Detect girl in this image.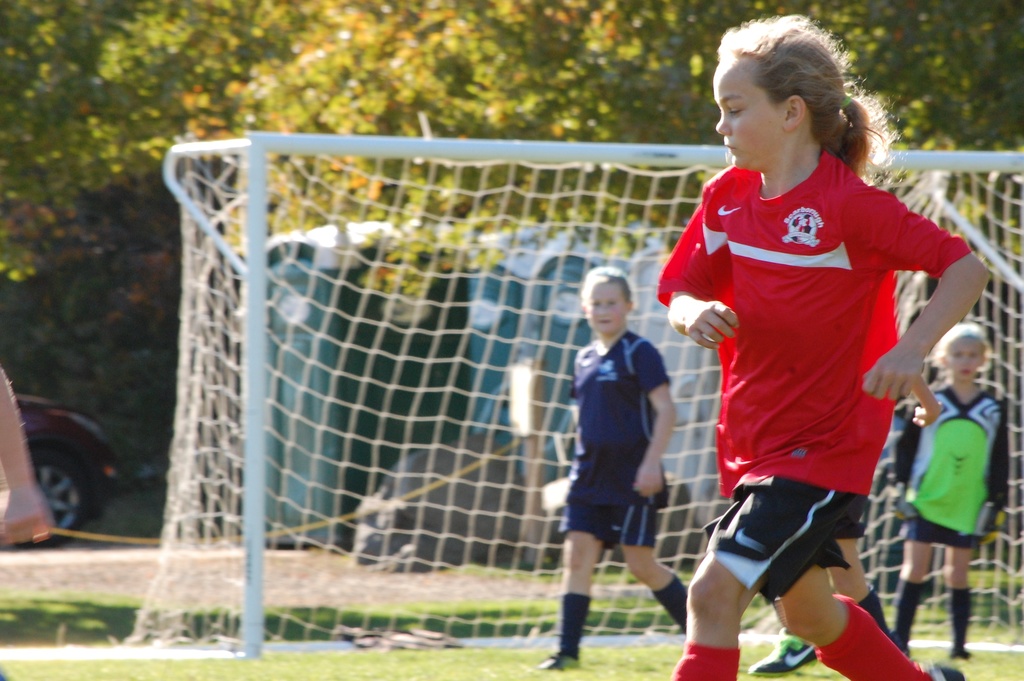
Detection: l=657, t=16, r=991, b=680.
